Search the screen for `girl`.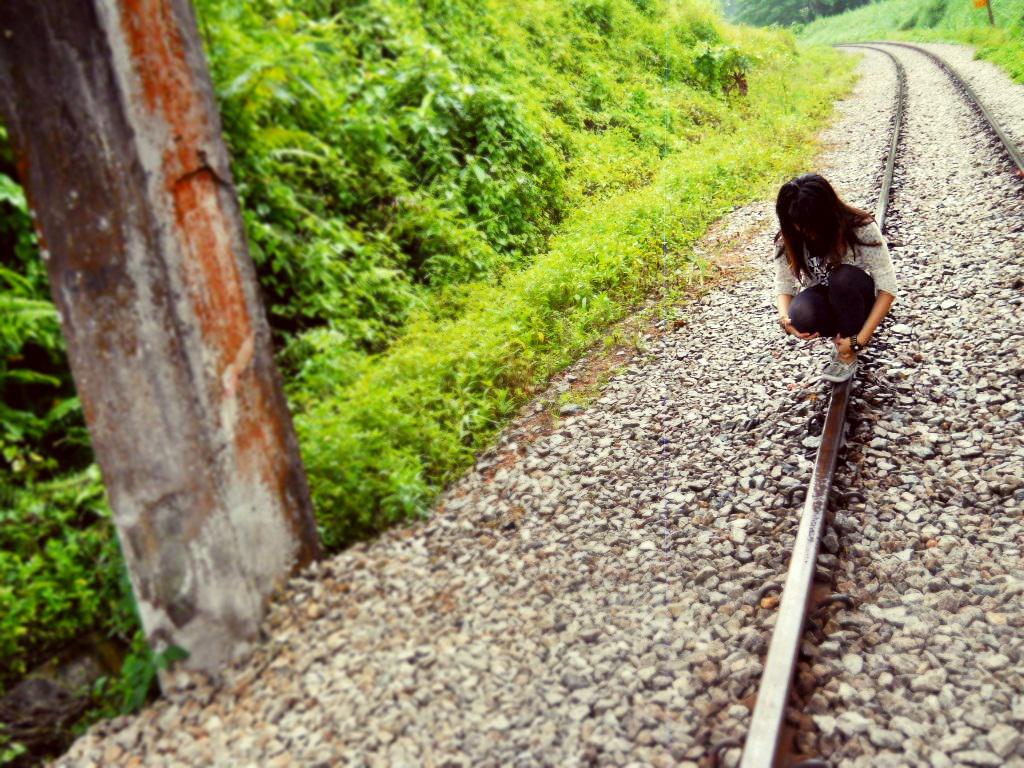
Found at box(771, 173, 895, 378).
